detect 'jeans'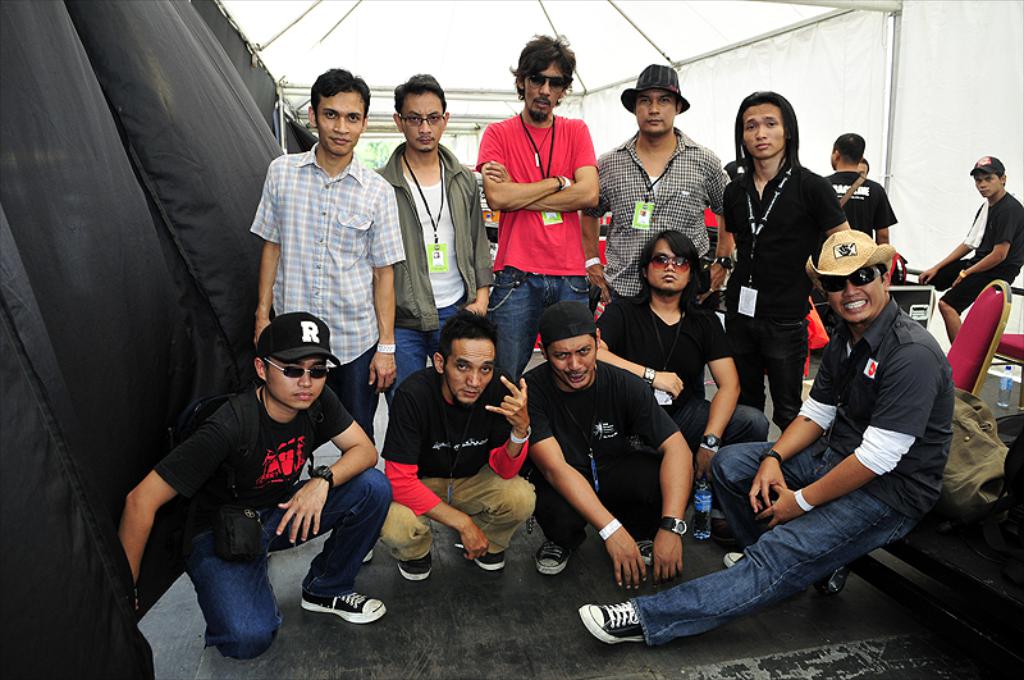
region(728, 316, 810, 429)
